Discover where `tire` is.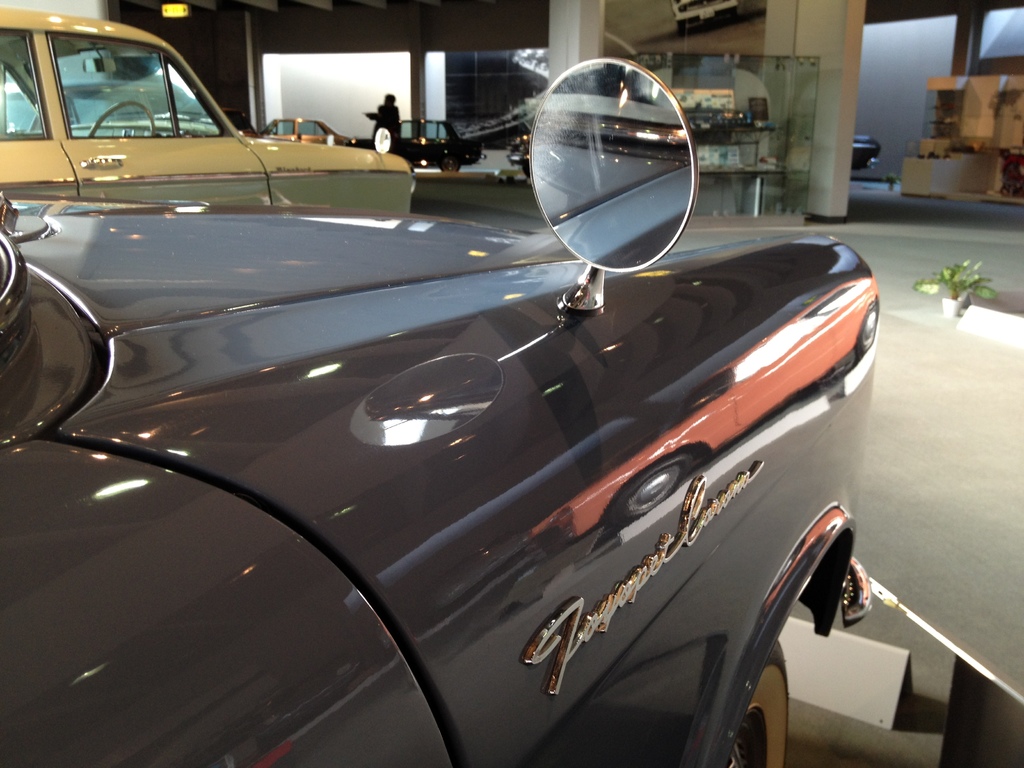
Discovered at [left=730, top=636, right=784, bottom=767].
